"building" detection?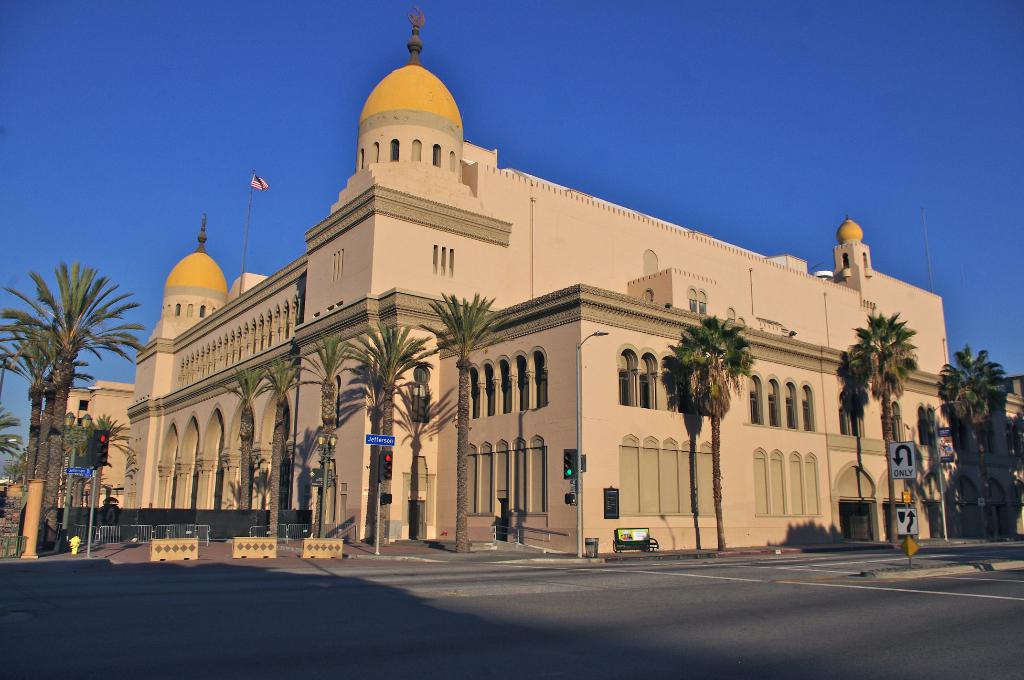
detection(1007, 376, 1023, 417)
